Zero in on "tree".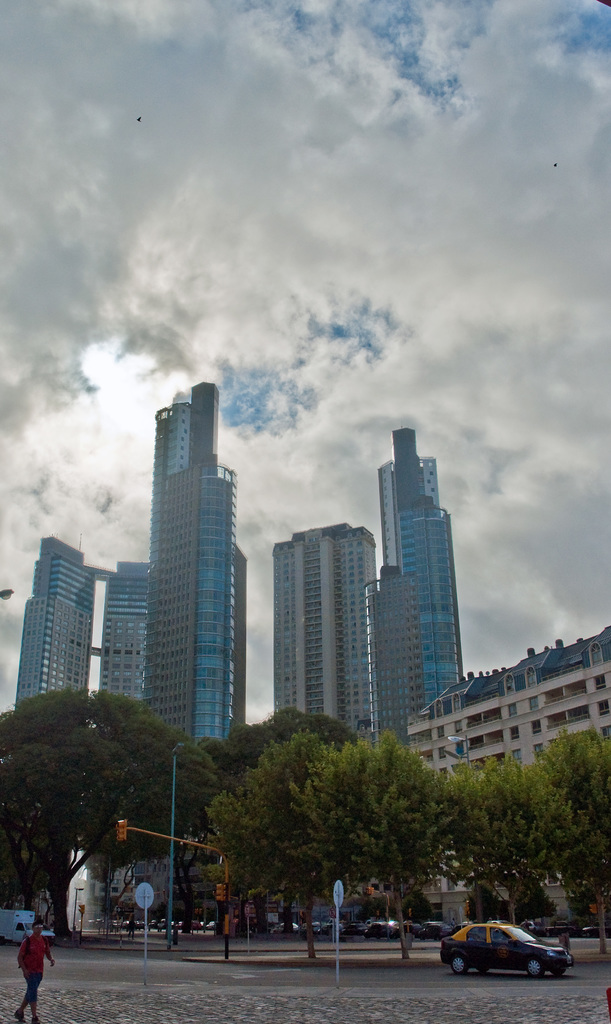
Zeroed in: x1=214, y1=733, x2=336, y2=957.
